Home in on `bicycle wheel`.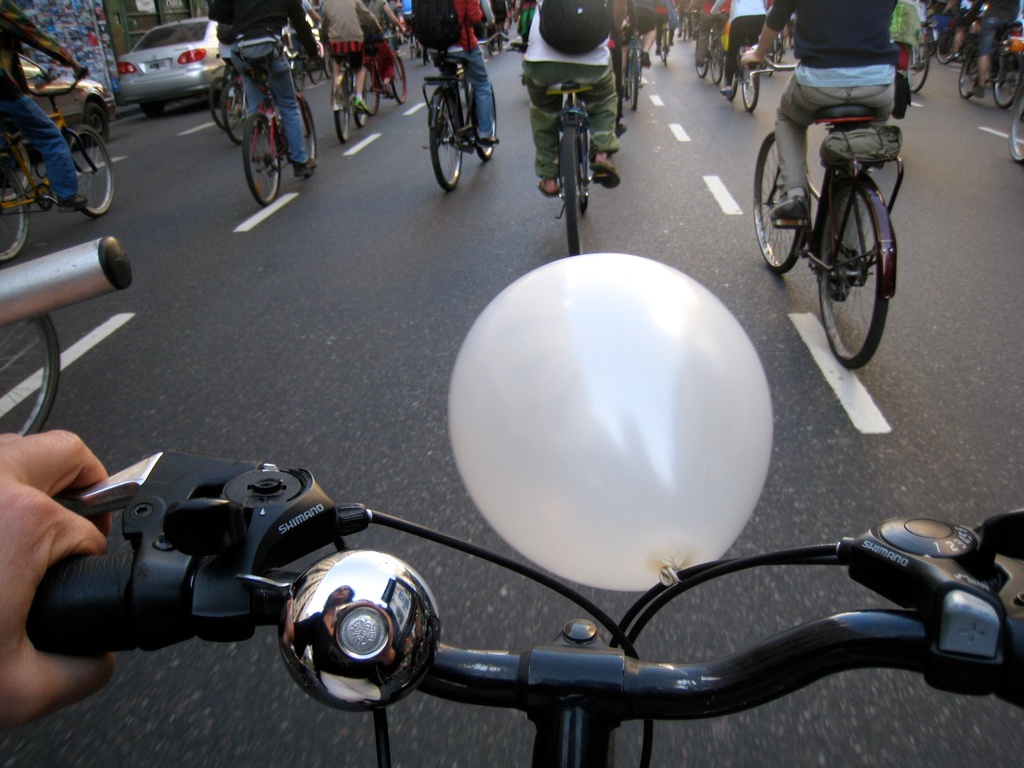
Homed in at x1=793 y1=148 x2=896 y2=371.
